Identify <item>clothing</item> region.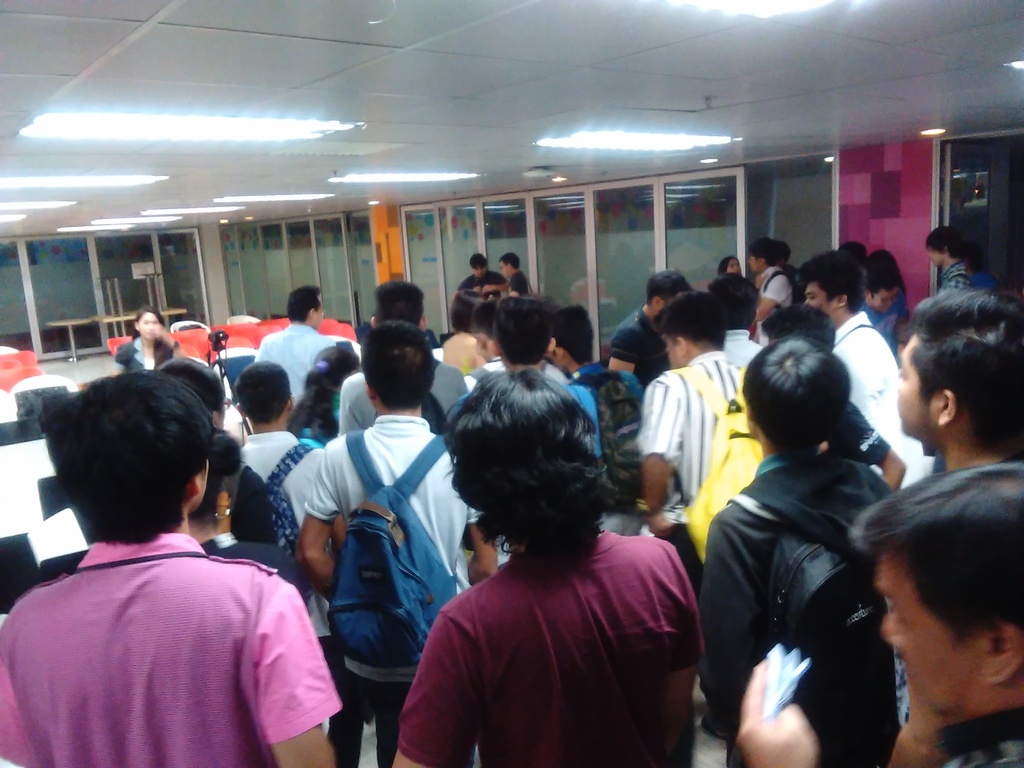
Region: x1=637 y1=349 x2=752 y2=574.
